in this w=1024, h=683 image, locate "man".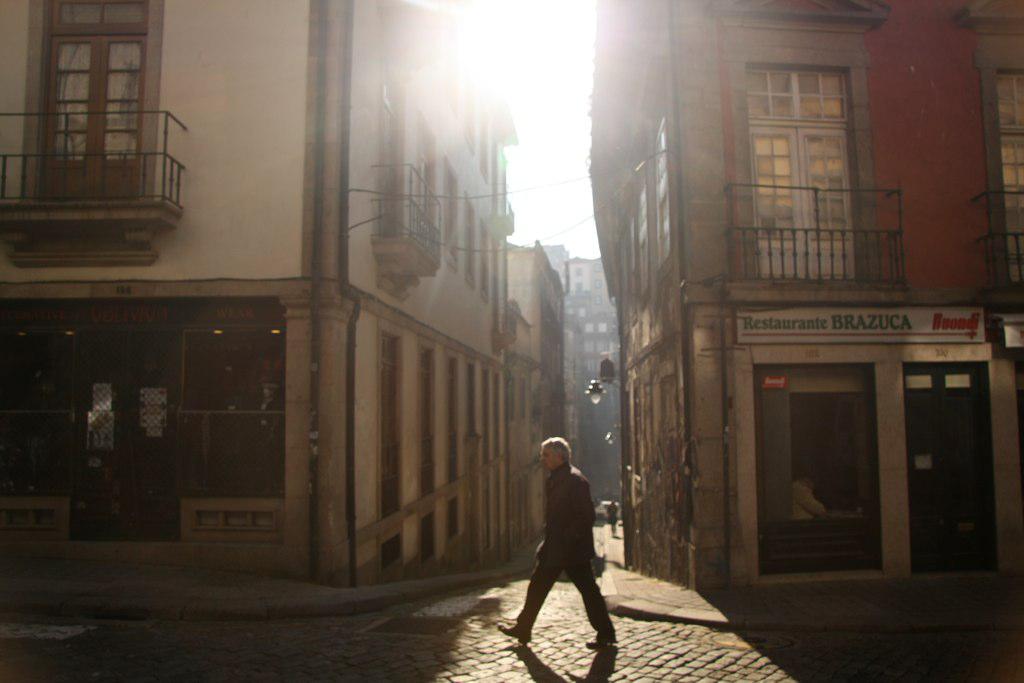
Bounding box: (510,435,628,669).
